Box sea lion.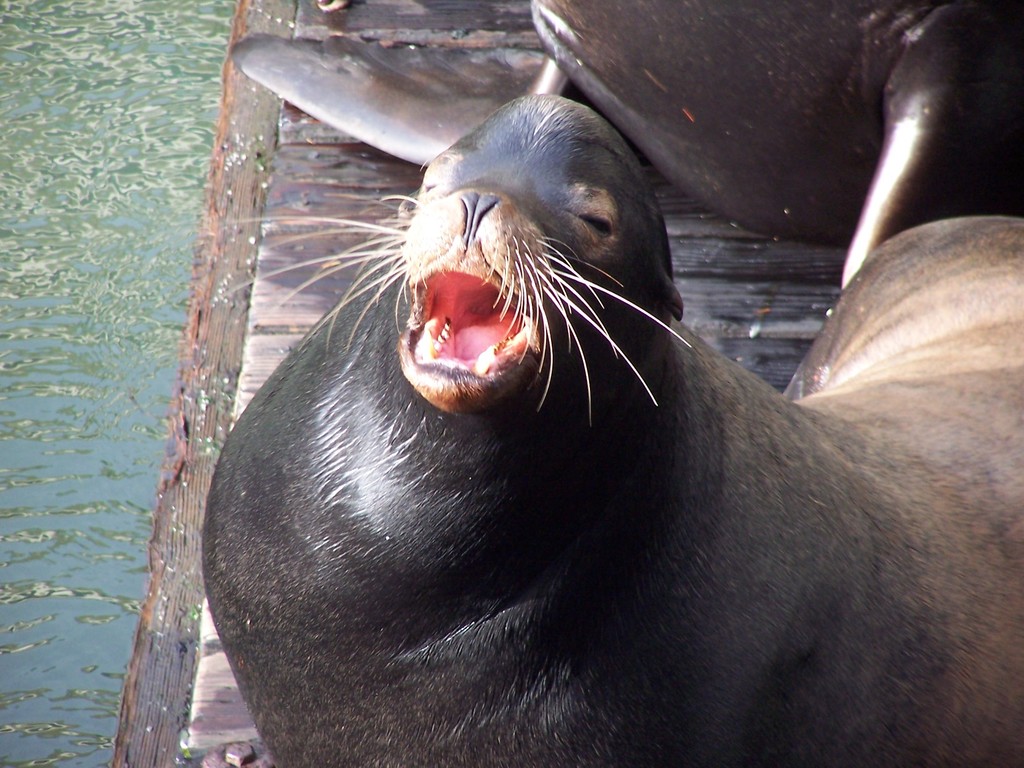
203/94/1023/767.
